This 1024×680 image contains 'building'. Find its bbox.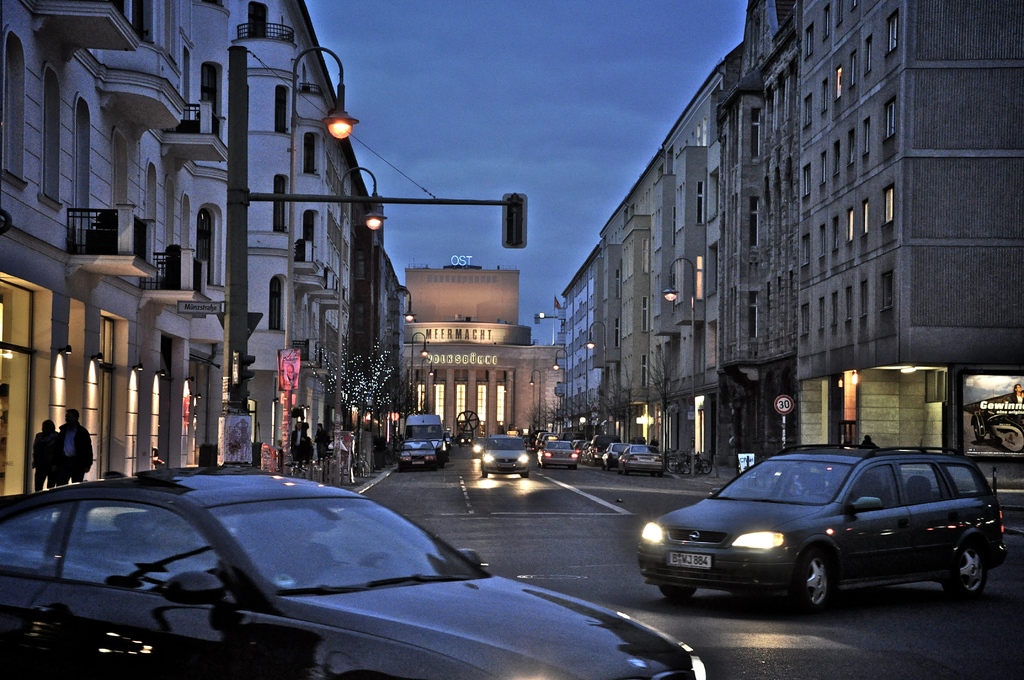
403/263/566/433.
